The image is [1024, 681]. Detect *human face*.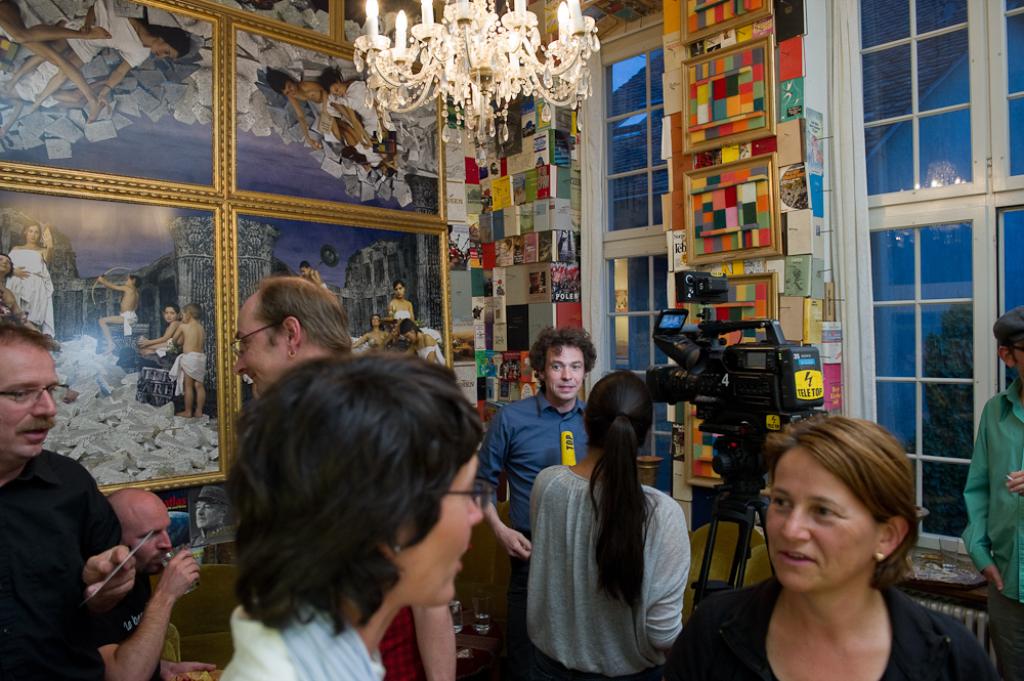
Detection: [x1=26, y1=226, x2=40, y2=245].
